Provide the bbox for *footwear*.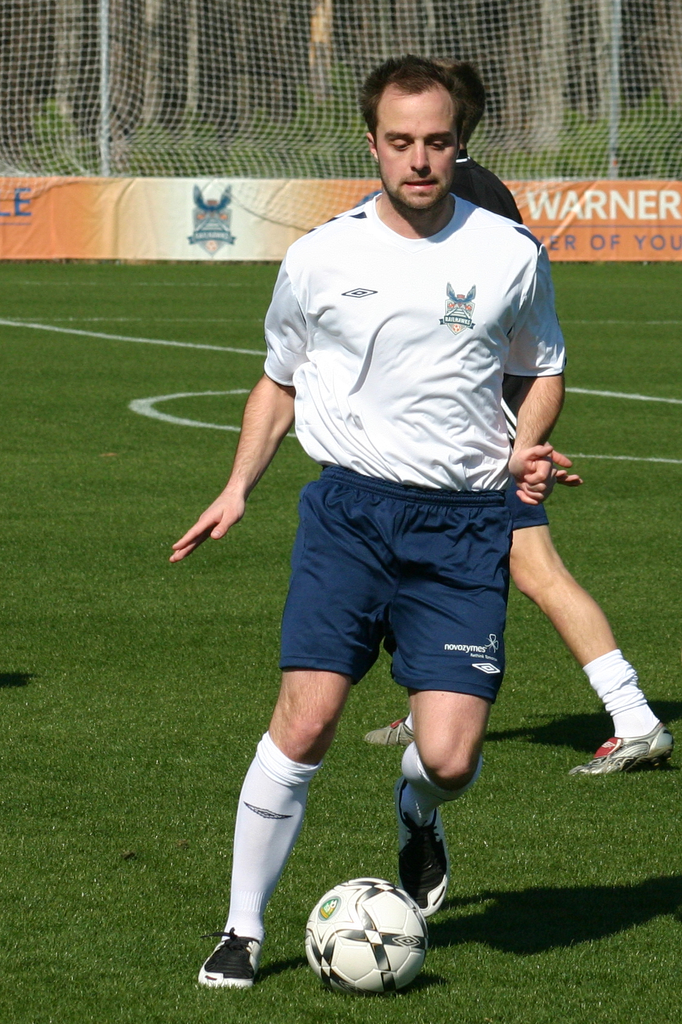
left=394, top=780, right=448, bottom=915.
